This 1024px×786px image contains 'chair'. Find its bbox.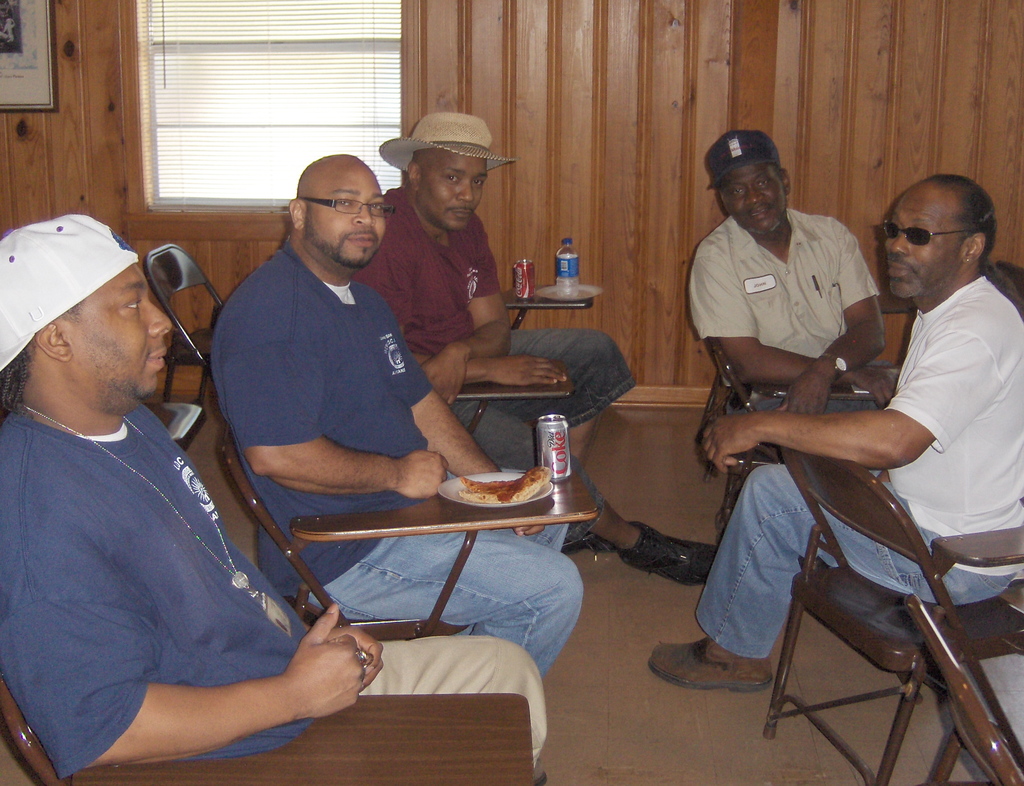
crop(698, 339, 894, 523).
